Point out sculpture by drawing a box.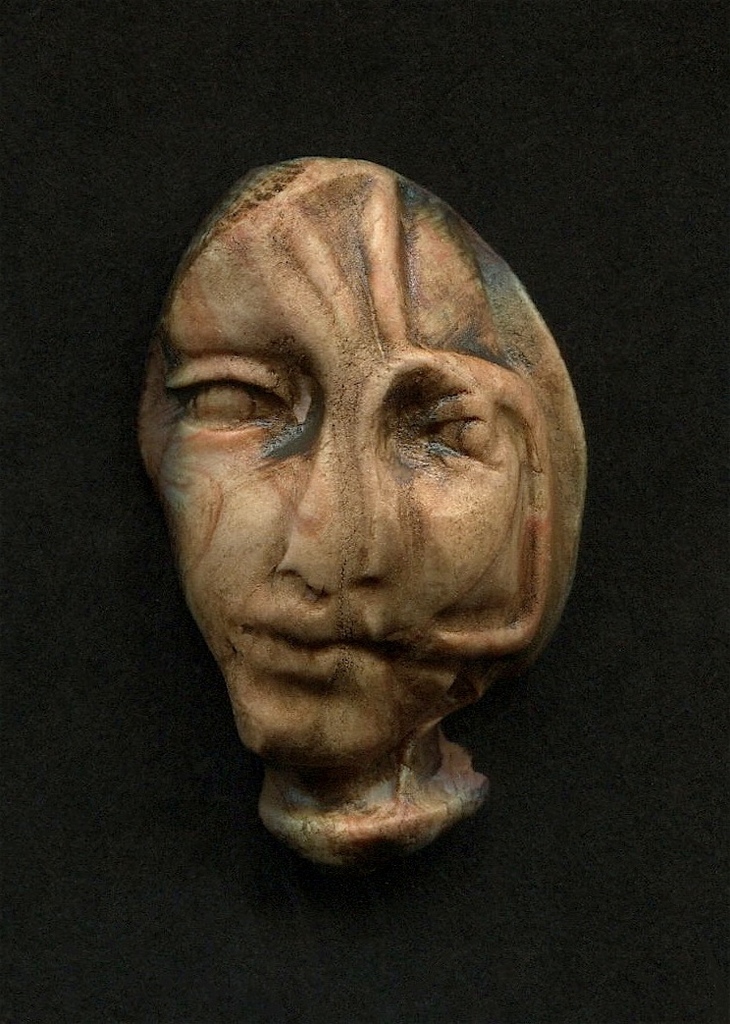
bbox=(163, 173, 590, 860).
